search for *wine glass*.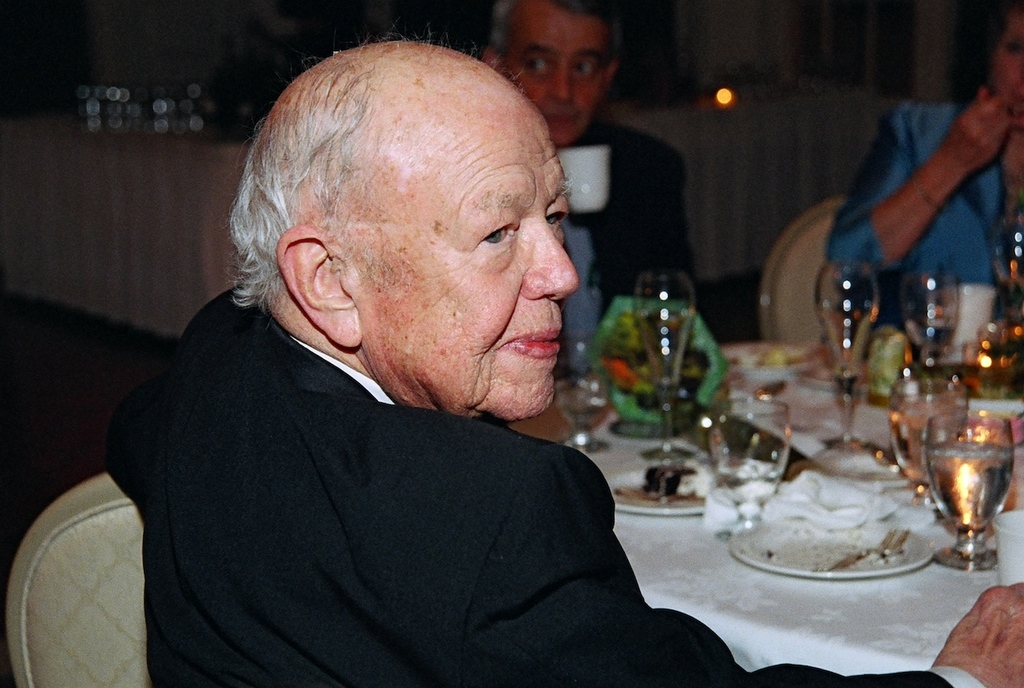
Found at {"left": 821, "top": 259, "right": 879, "bottom": 452}.
